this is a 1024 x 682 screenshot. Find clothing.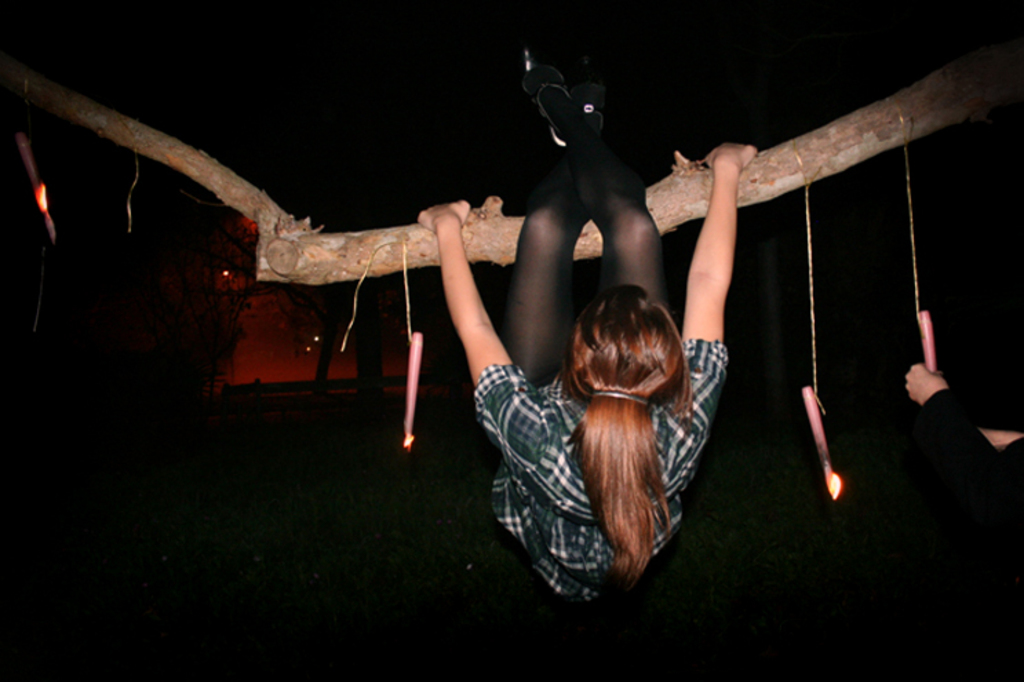
Bounding box: <region>467, 117, 736, 628</region>.
